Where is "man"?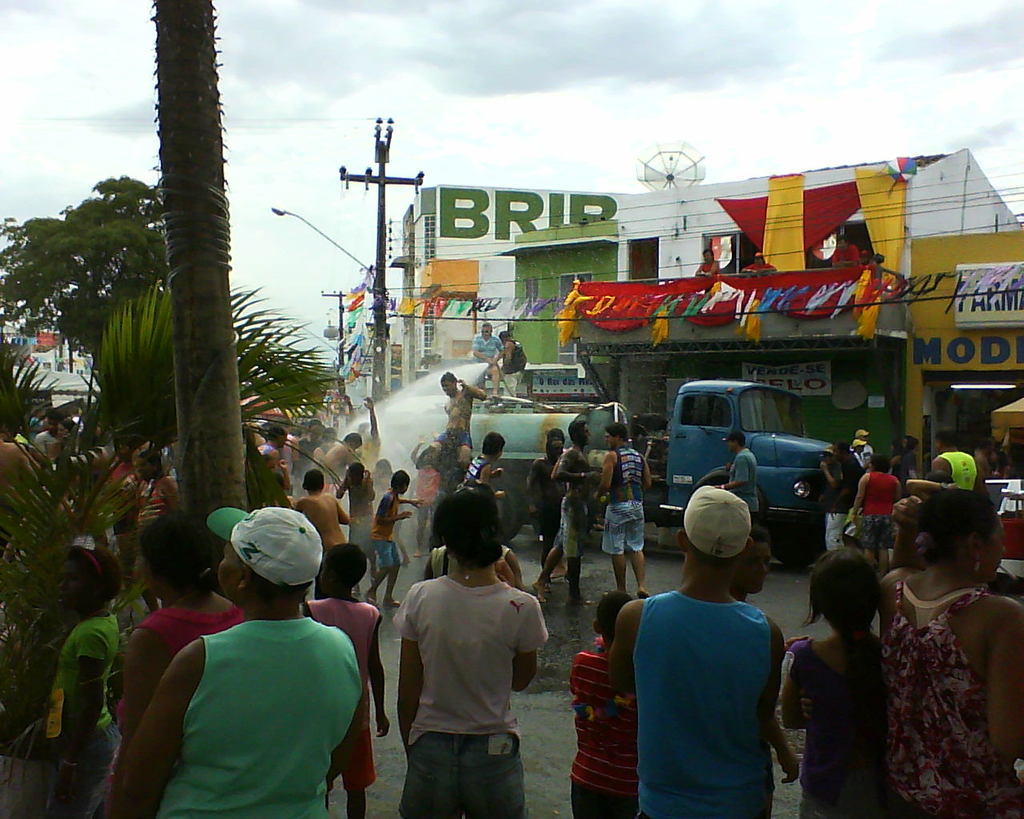
rect(598, 492, 814, 814).
